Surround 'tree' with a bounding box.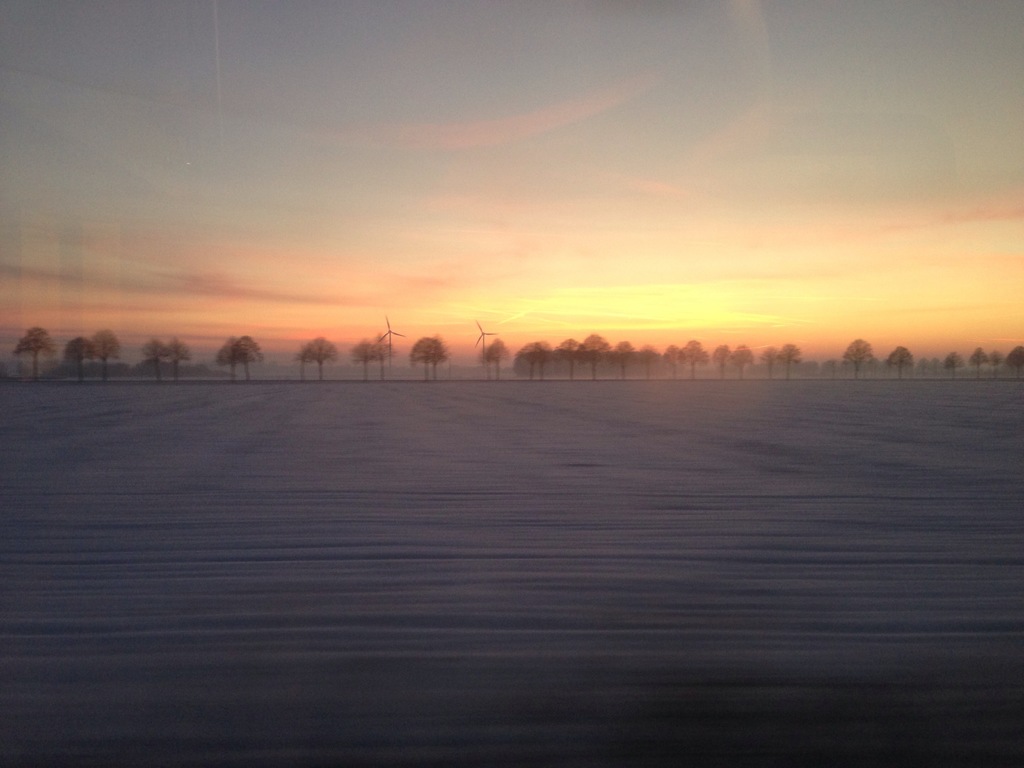
bbox(17, 323, 65, 383).
